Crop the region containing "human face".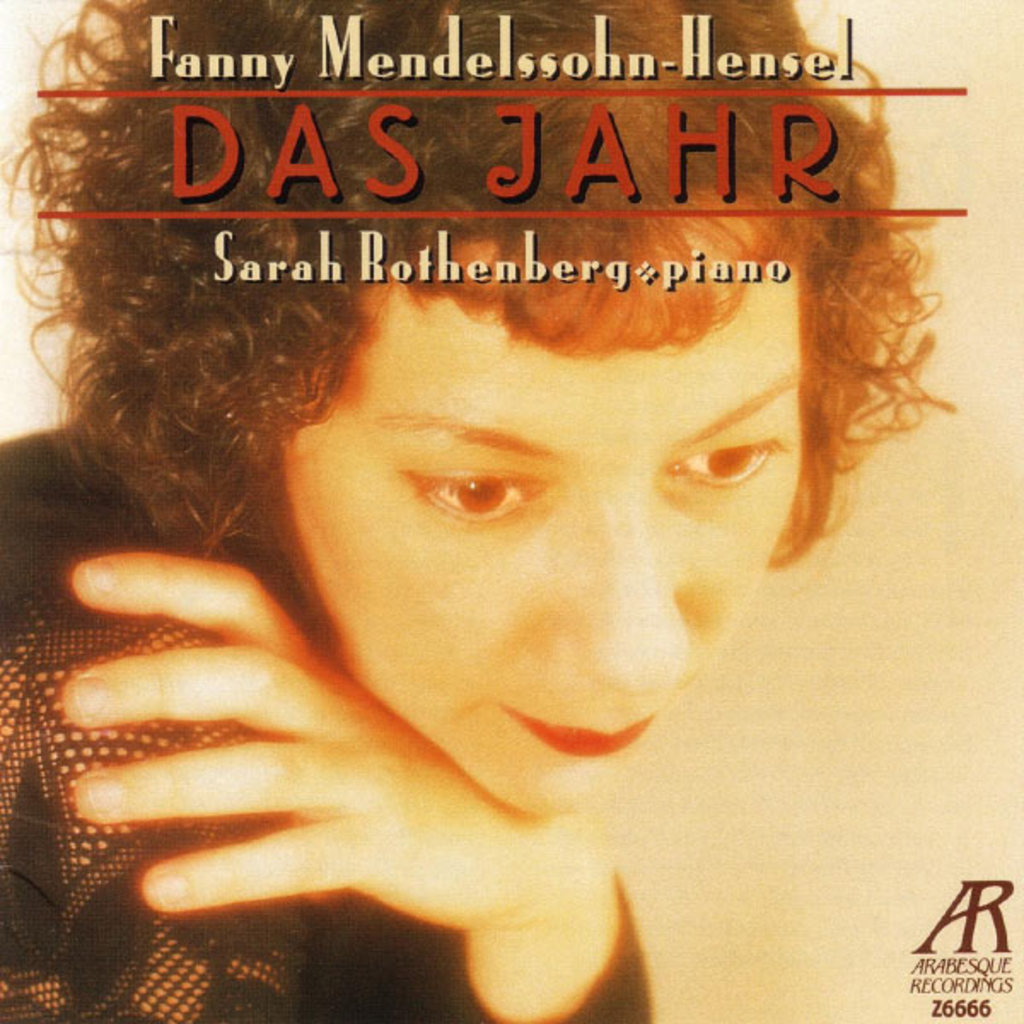
Crop region: 253,200,799,817.
